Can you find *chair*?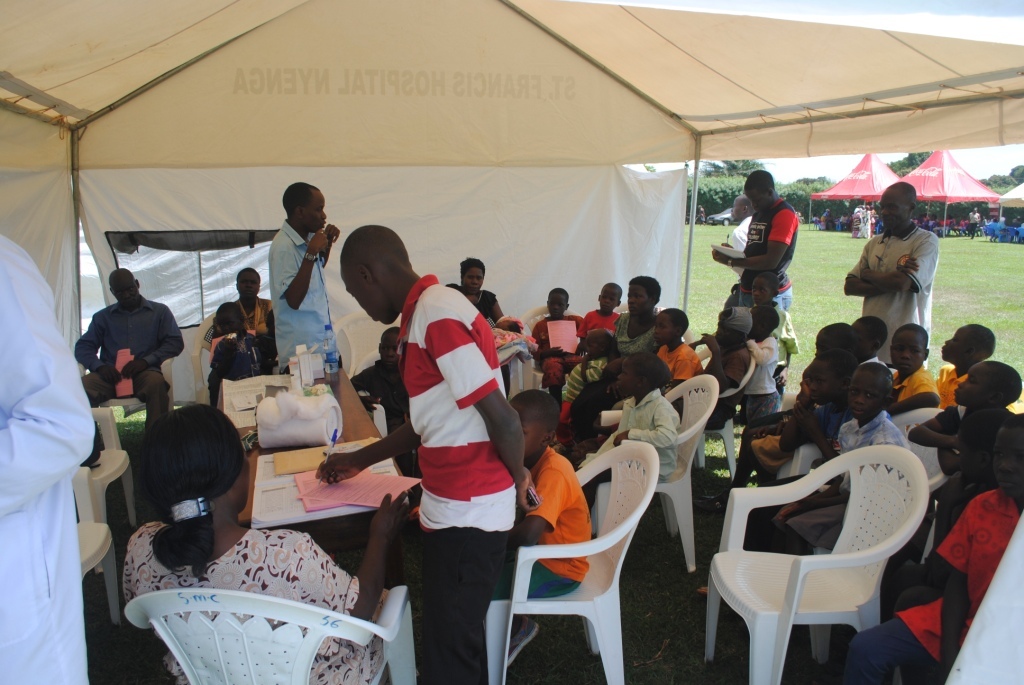
Yes, bounding box: rect(707, 440, 929, 684).
